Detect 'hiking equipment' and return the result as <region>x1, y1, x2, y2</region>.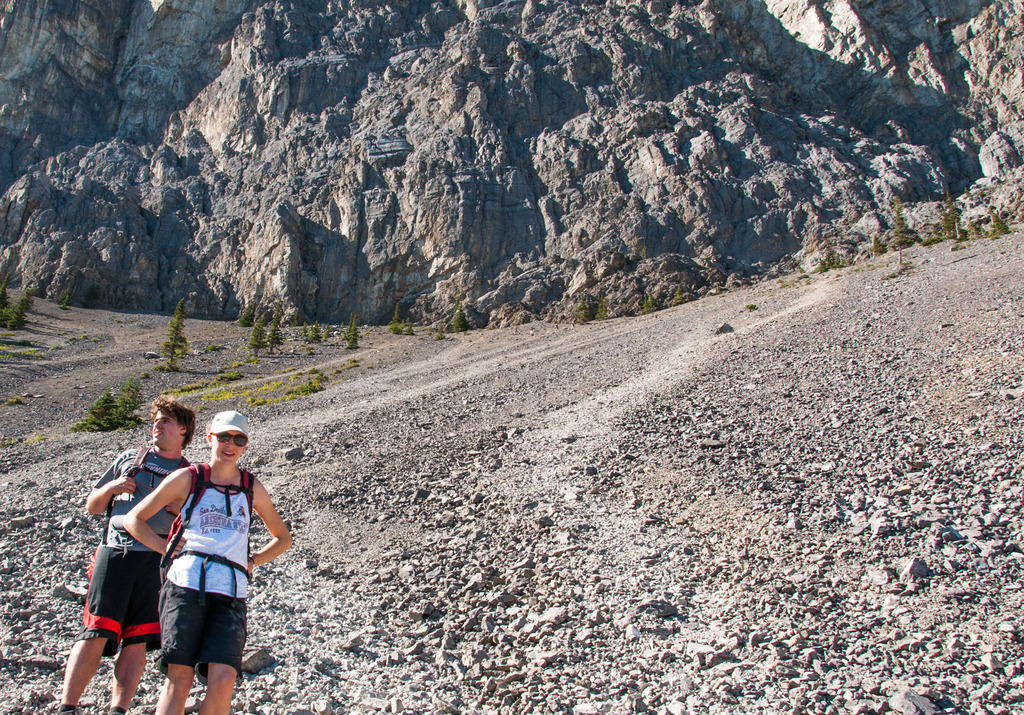
<region>101, 446, 197, 542</region>.
